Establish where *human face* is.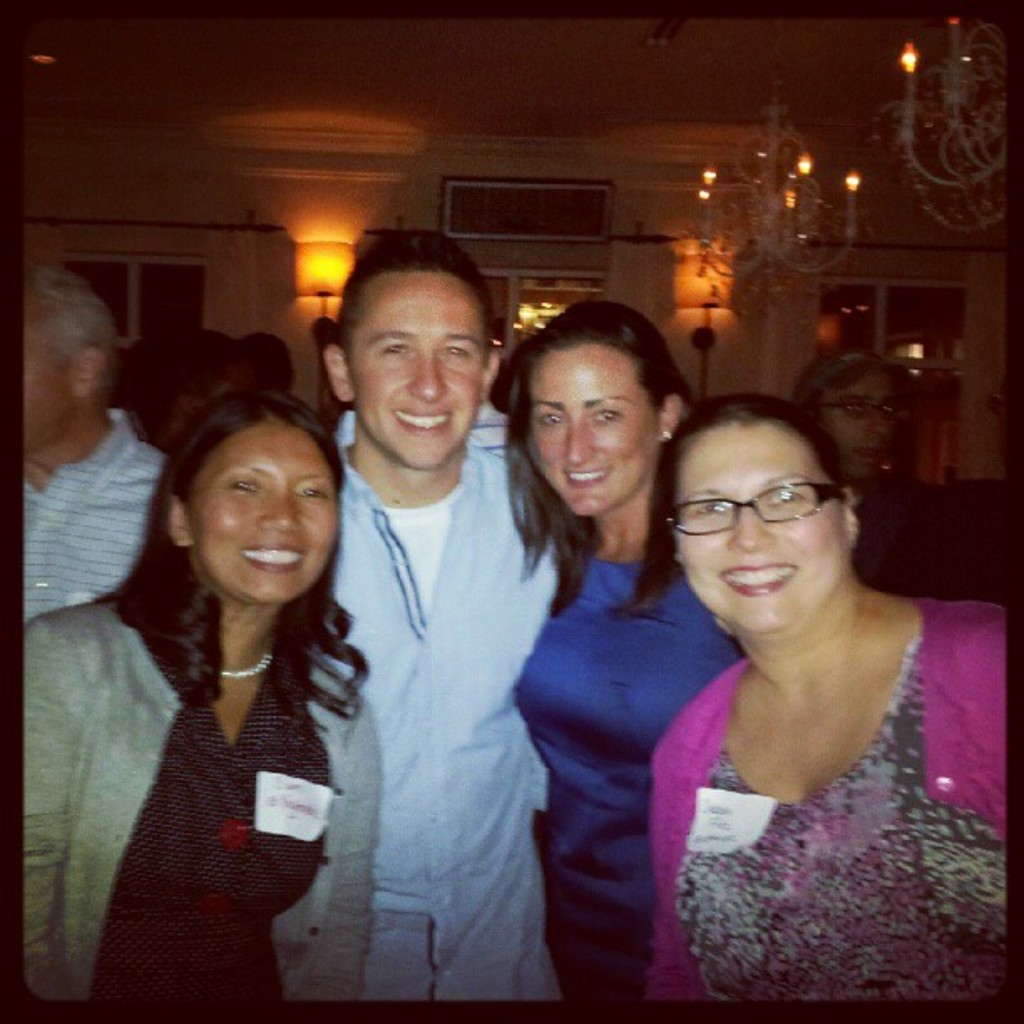
Established at <region>529, 348, 658, 512</region>.
